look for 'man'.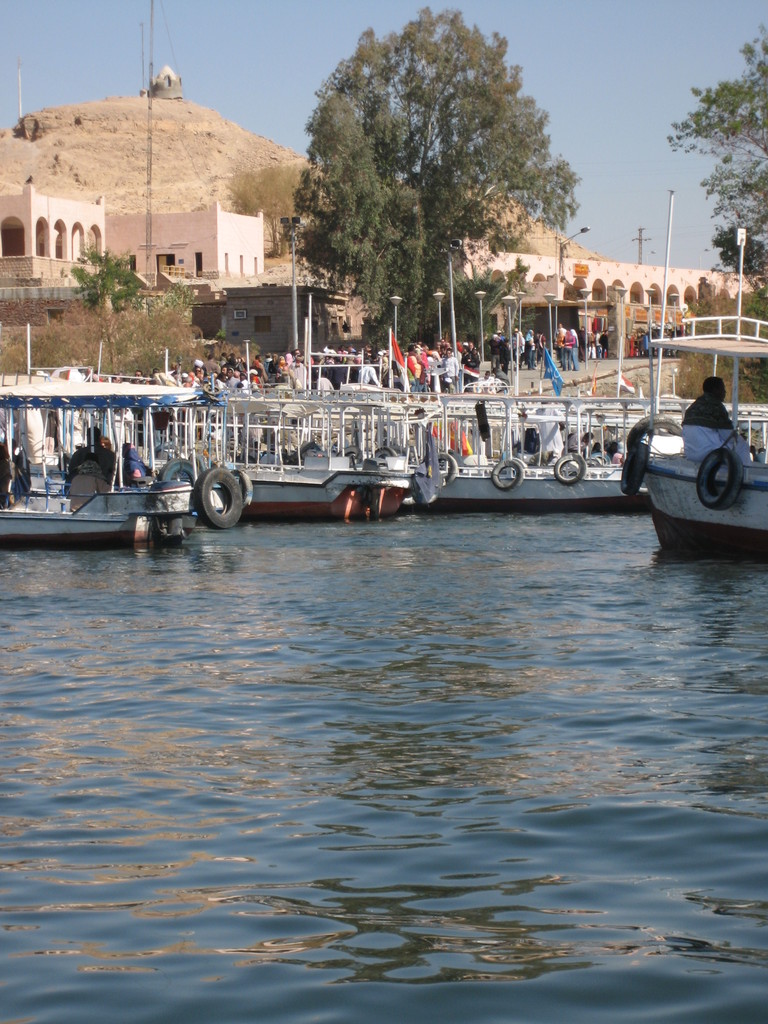
Found: 60:428:122:488.
